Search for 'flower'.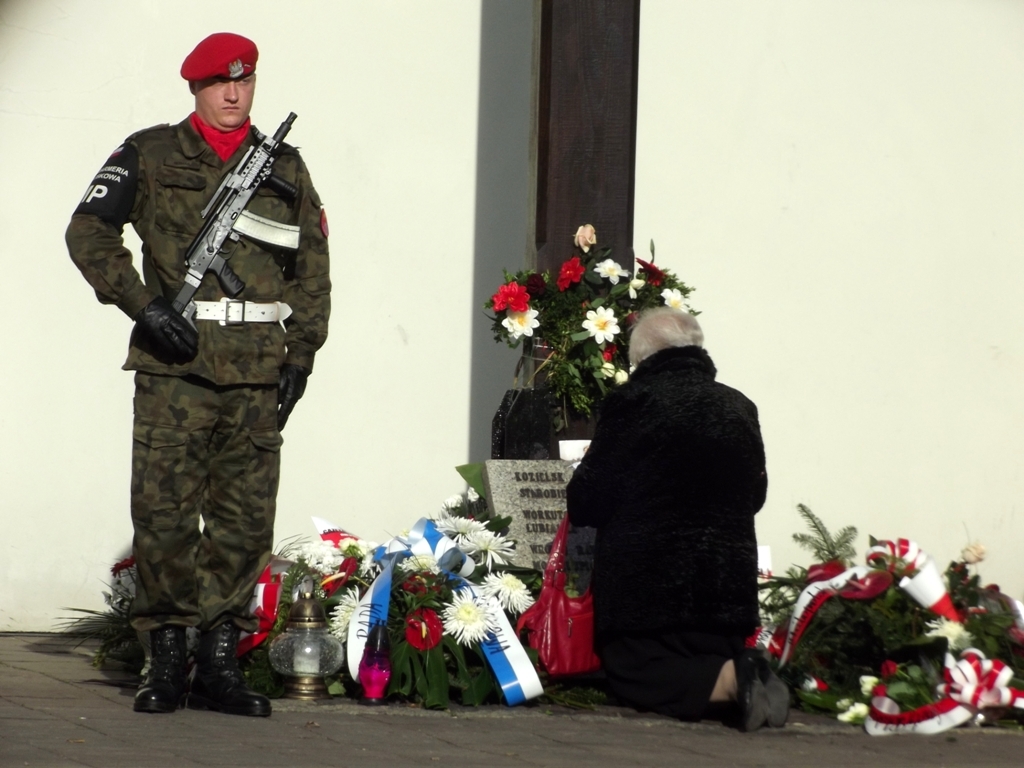
Found at Rect(875, 680, 887, 697).
